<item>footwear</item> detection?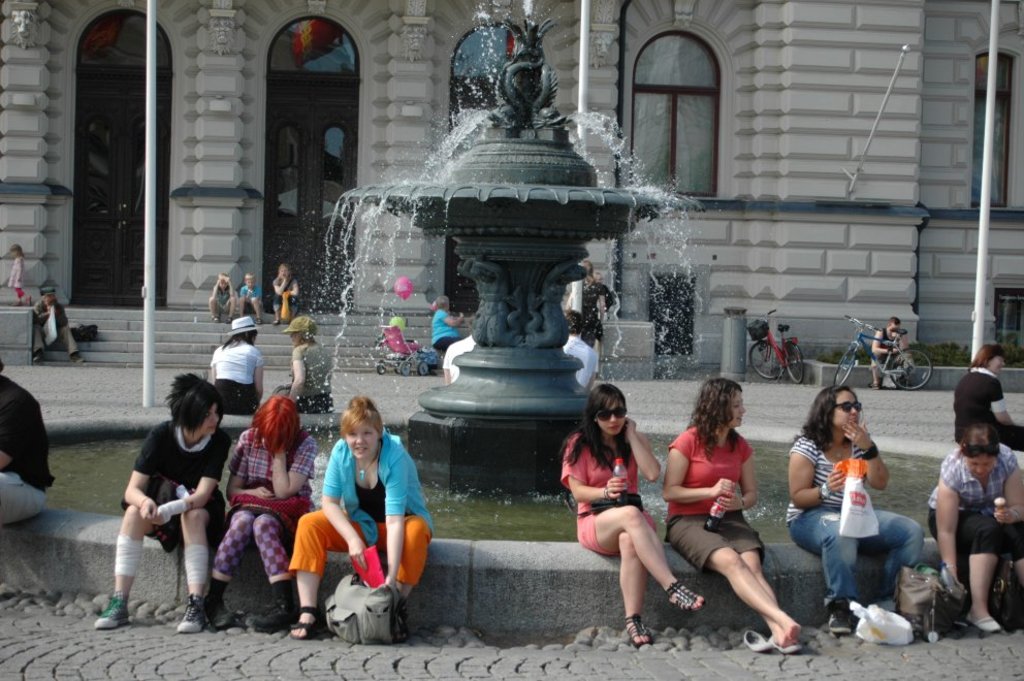
Rect(773, 637, 813, 658)
